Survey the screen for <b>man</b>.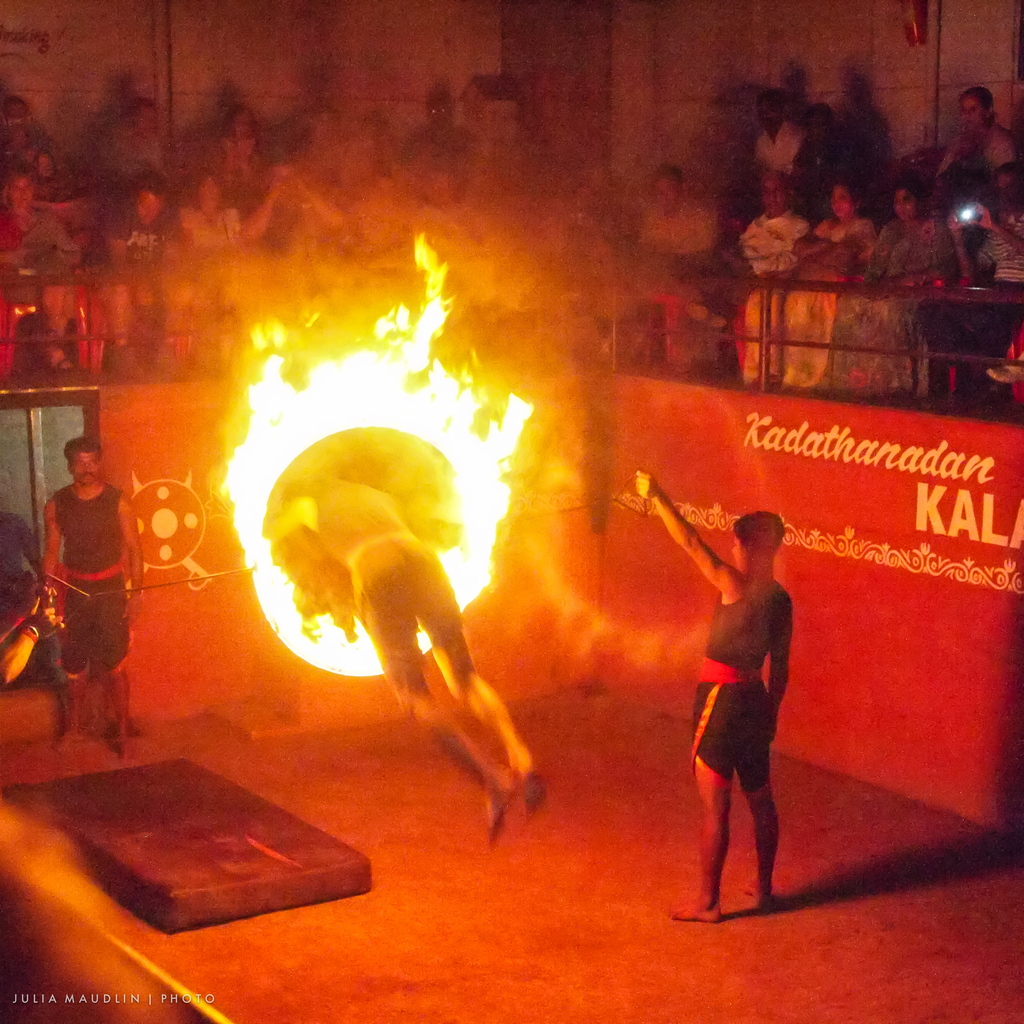
Survey found: [940,84,1023,186].
